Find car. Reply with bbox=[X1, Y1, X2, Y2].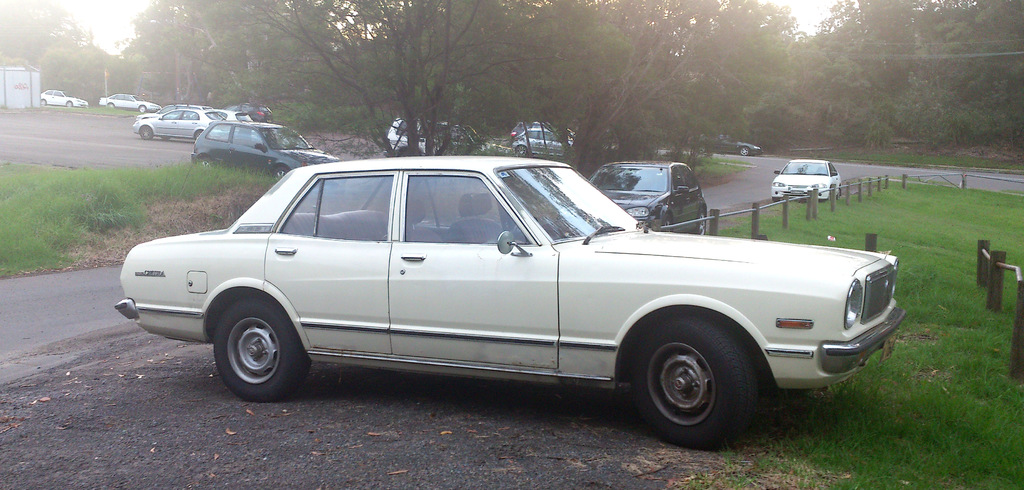
bbox=[513, 121, 550, 137].
